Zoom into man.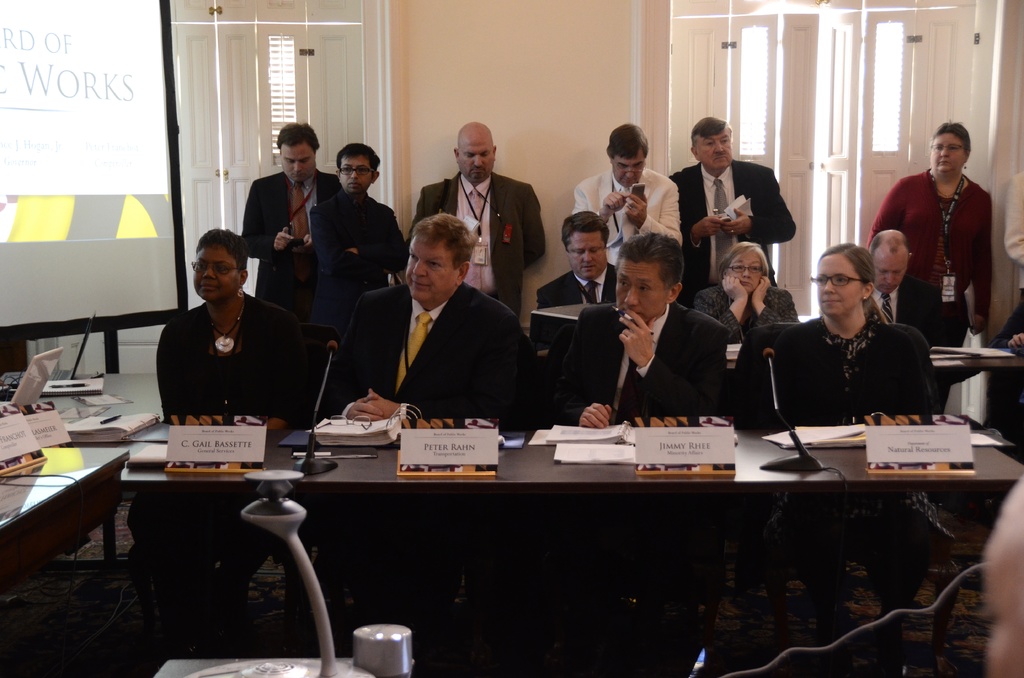
Zoom target: <bbox>124, 226, 321, 616</bbox>.
